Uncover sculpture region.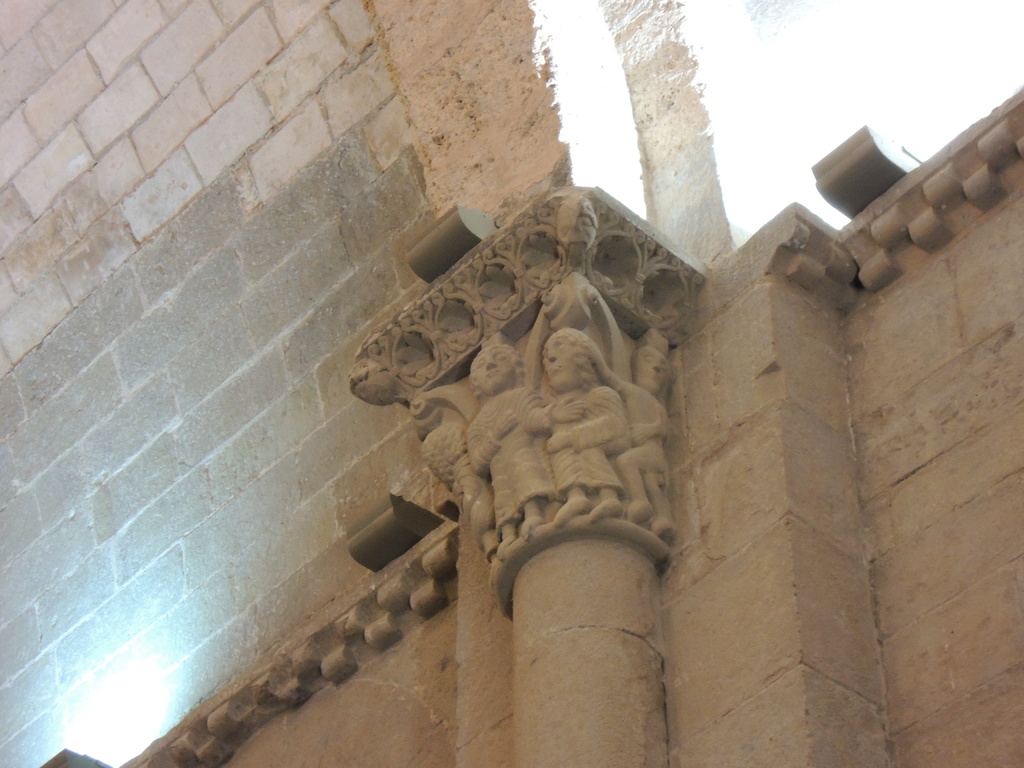
Uncovered: BBox(406, 215, 704, 633).
